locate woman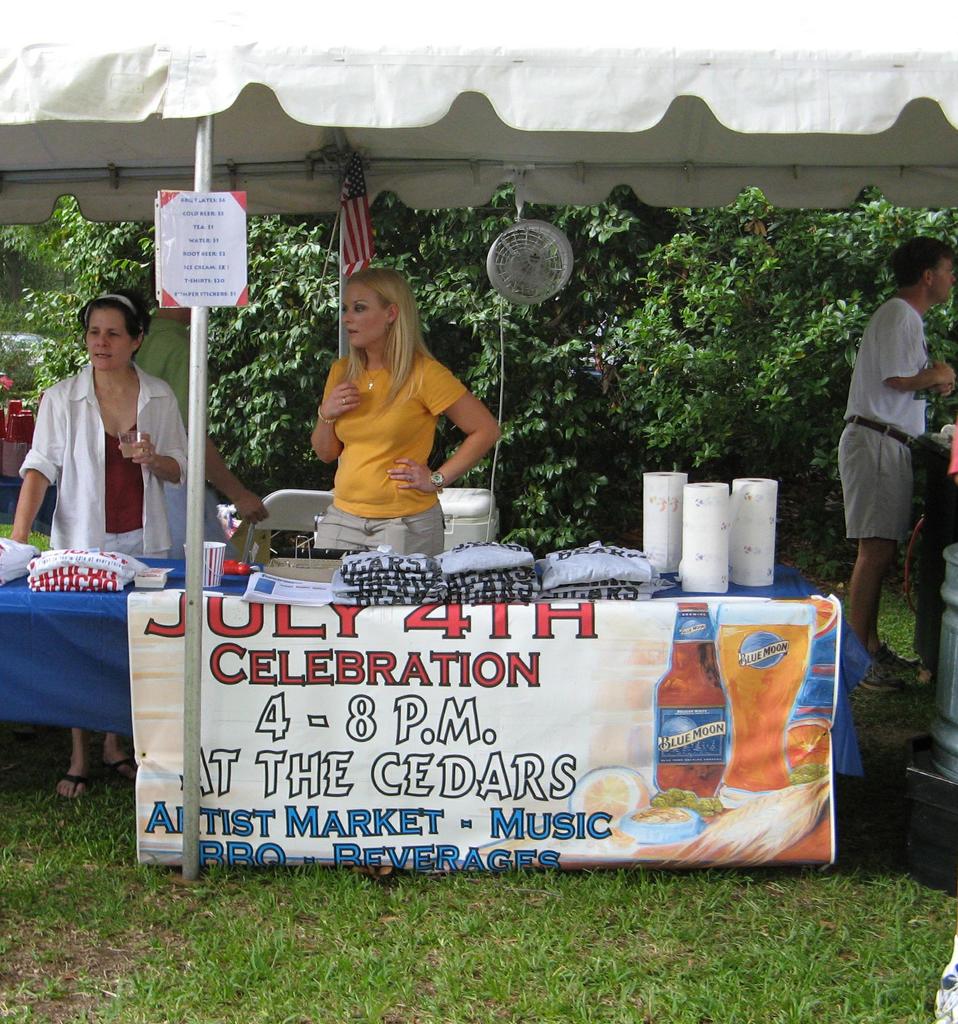
BBox(12, 286, 188, 788)
